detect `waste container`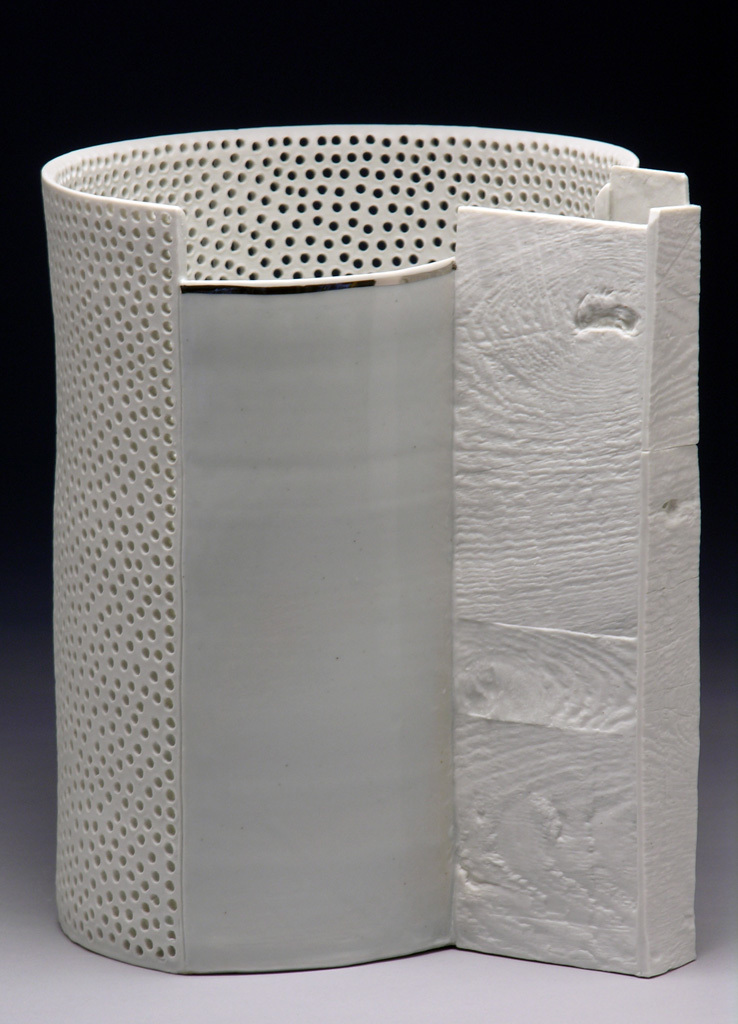
locate(5, 119, 651, 1023)
